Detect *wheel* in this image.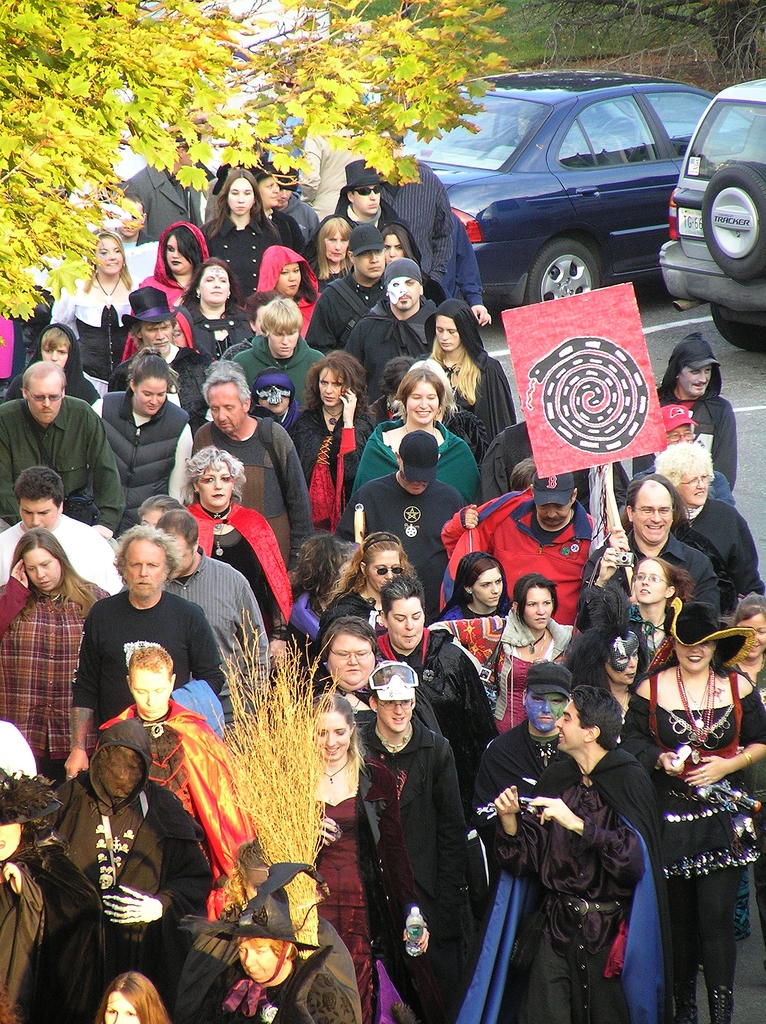
Detection: (left=526, top=237, right=594, bottom=308).
